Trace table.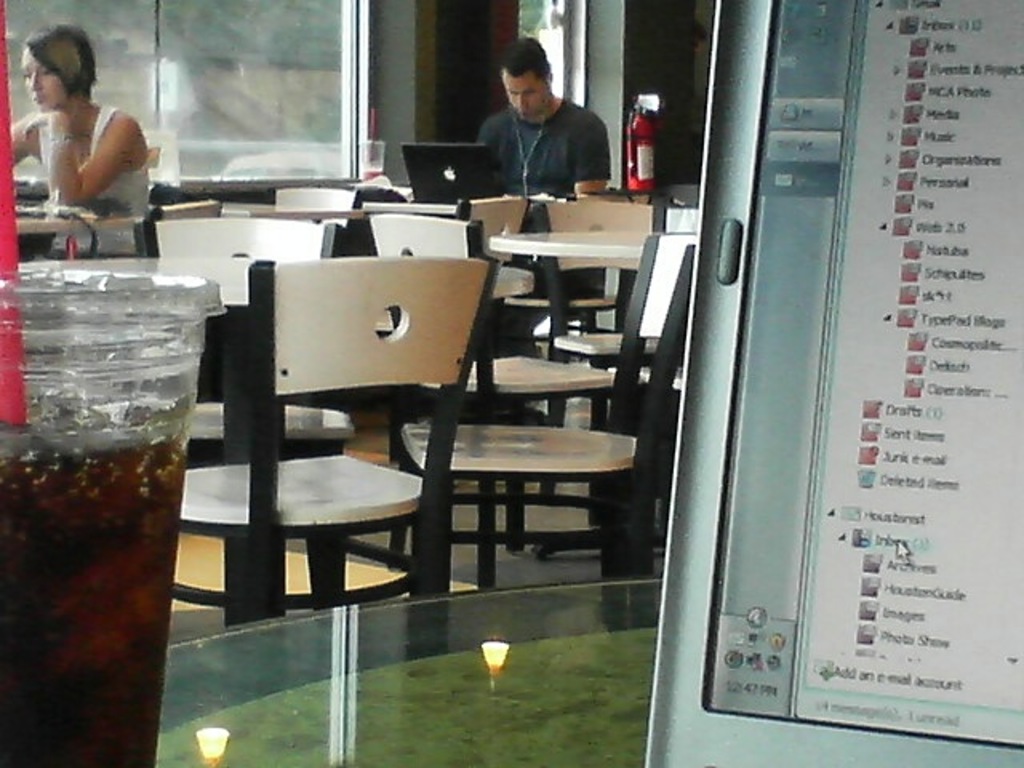
Traced to box(362, 195, 456, 216).
